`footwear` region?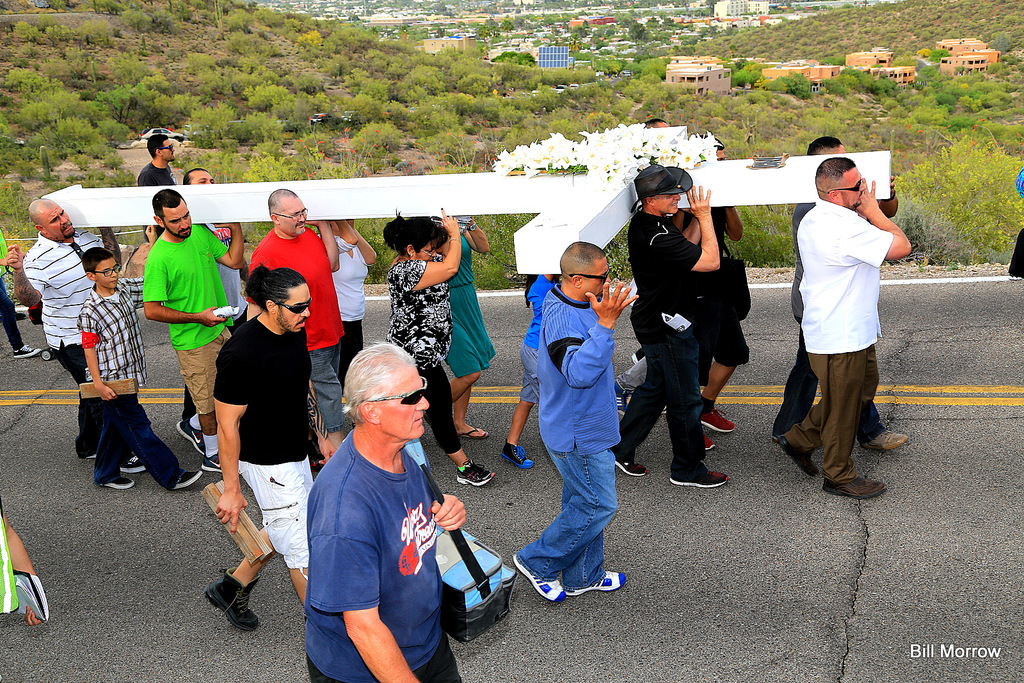
bbox(613, 456, 650, 476)
